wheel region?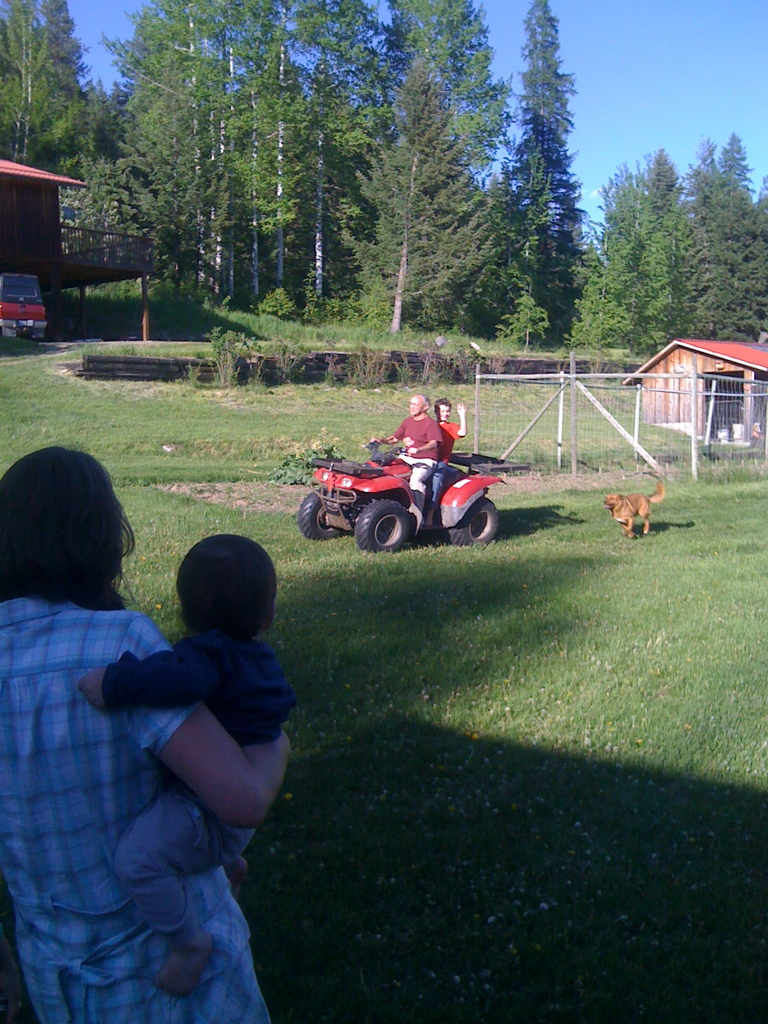
(x1=296, y1=484, x2=350, y2=541)
